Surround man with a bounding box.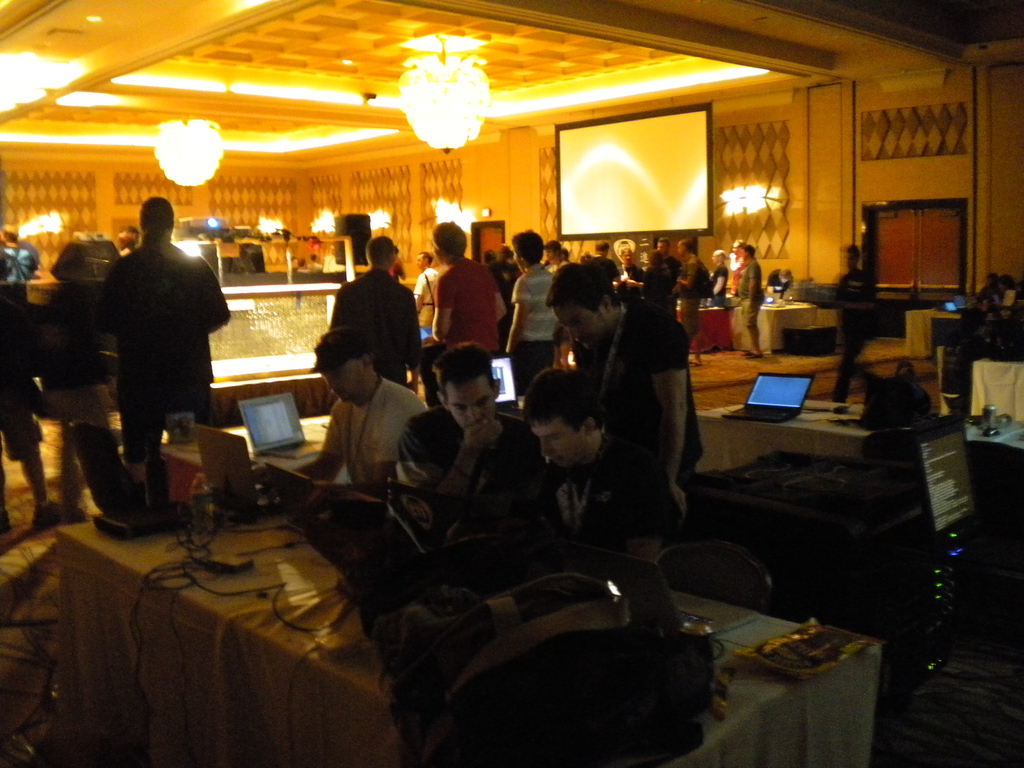
bbox=[394, 353, 557, 558].
